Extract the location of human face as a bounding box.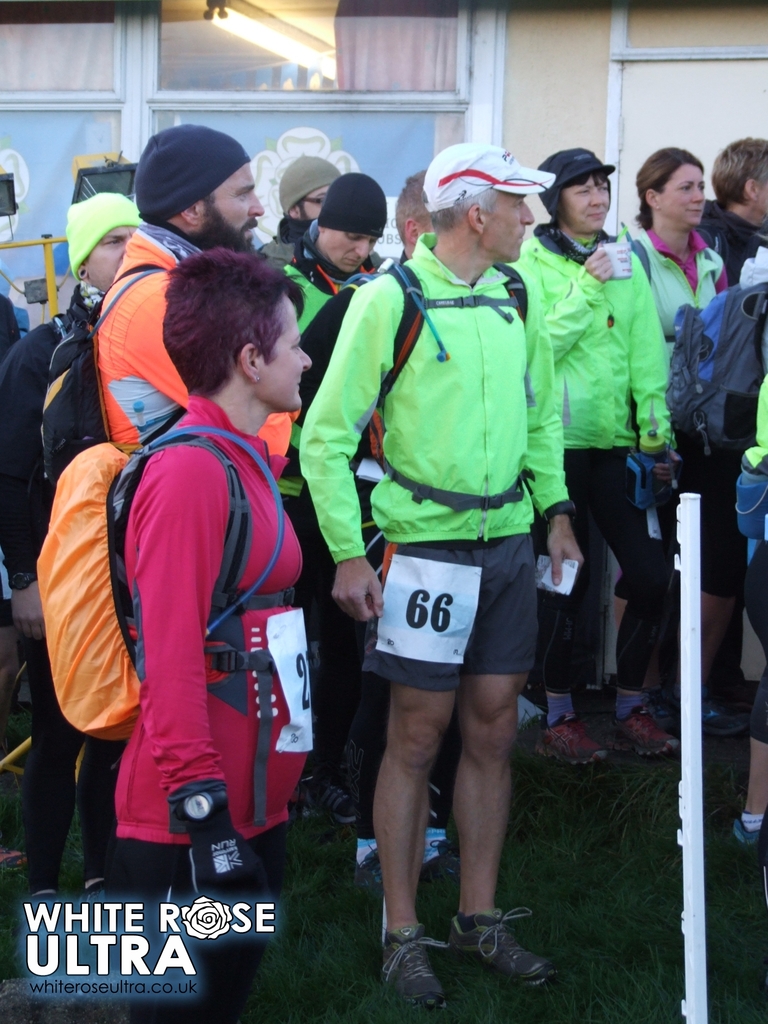
x1=253 y1=293 x2=317 y2=414.
